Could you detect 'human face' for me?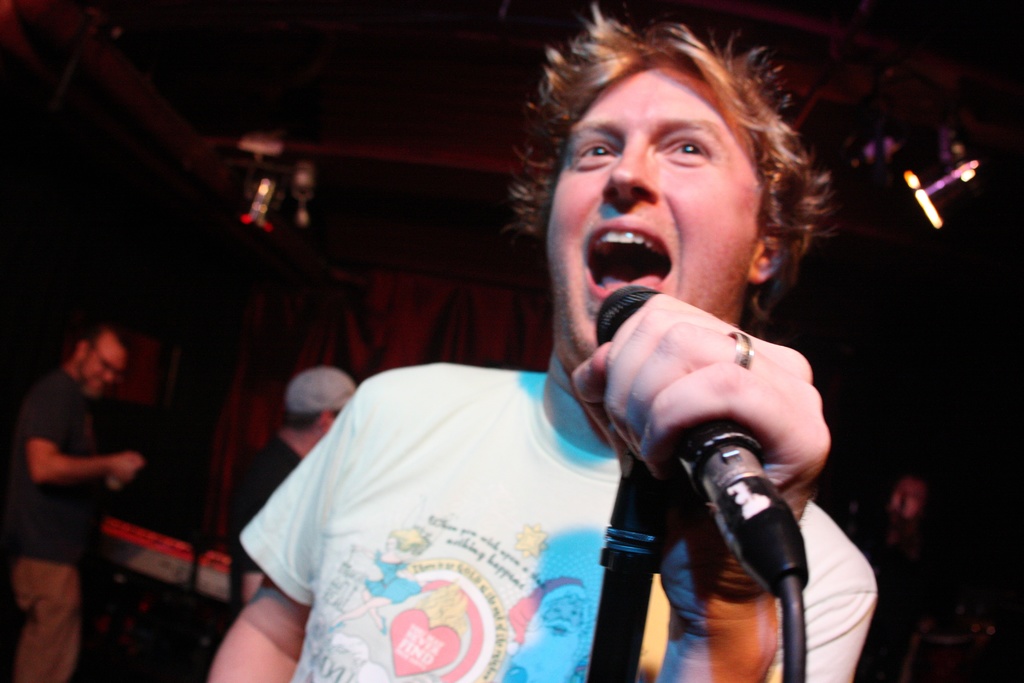
Detection result: [76,330,122,397].
